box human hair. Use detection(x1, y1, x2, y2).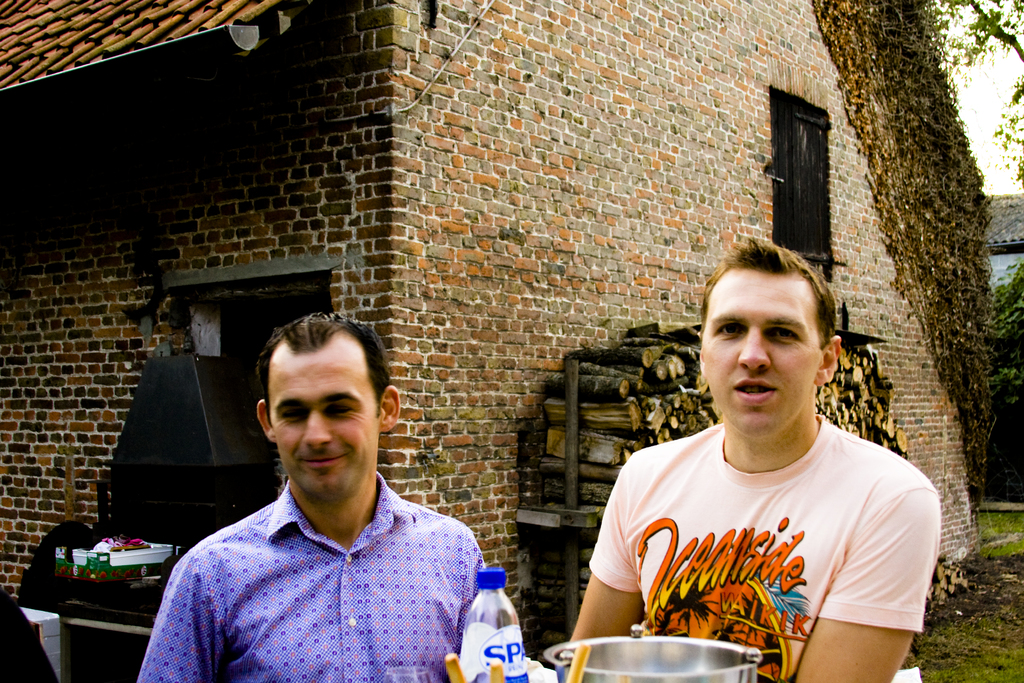
detection(698, 237, 837, 350).
